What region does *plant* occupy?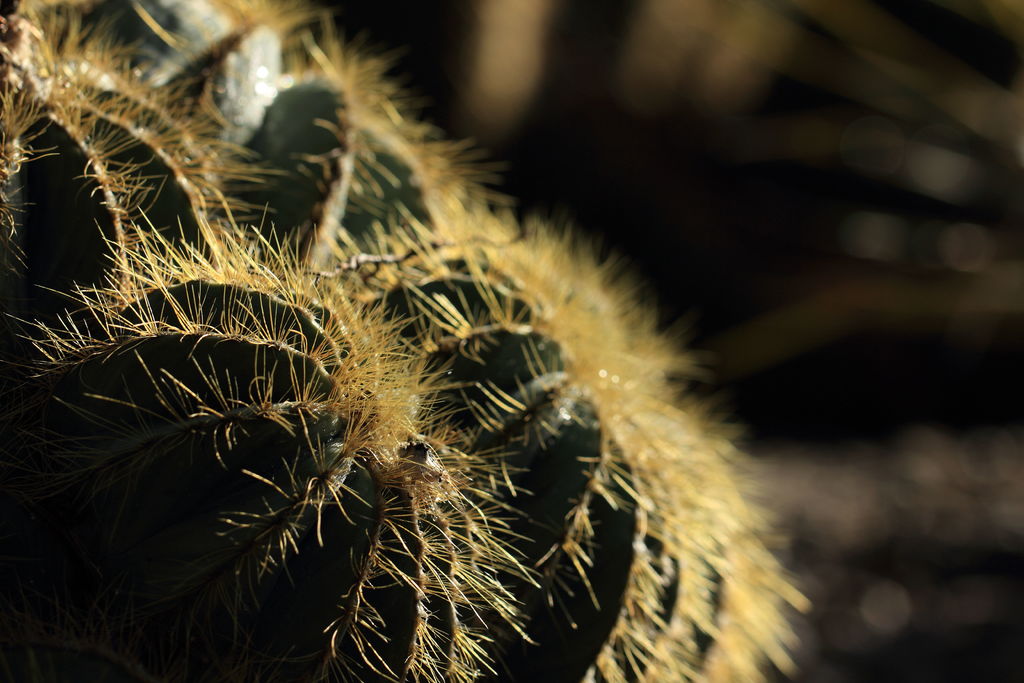
select_region(0, 0, 84, 199).
